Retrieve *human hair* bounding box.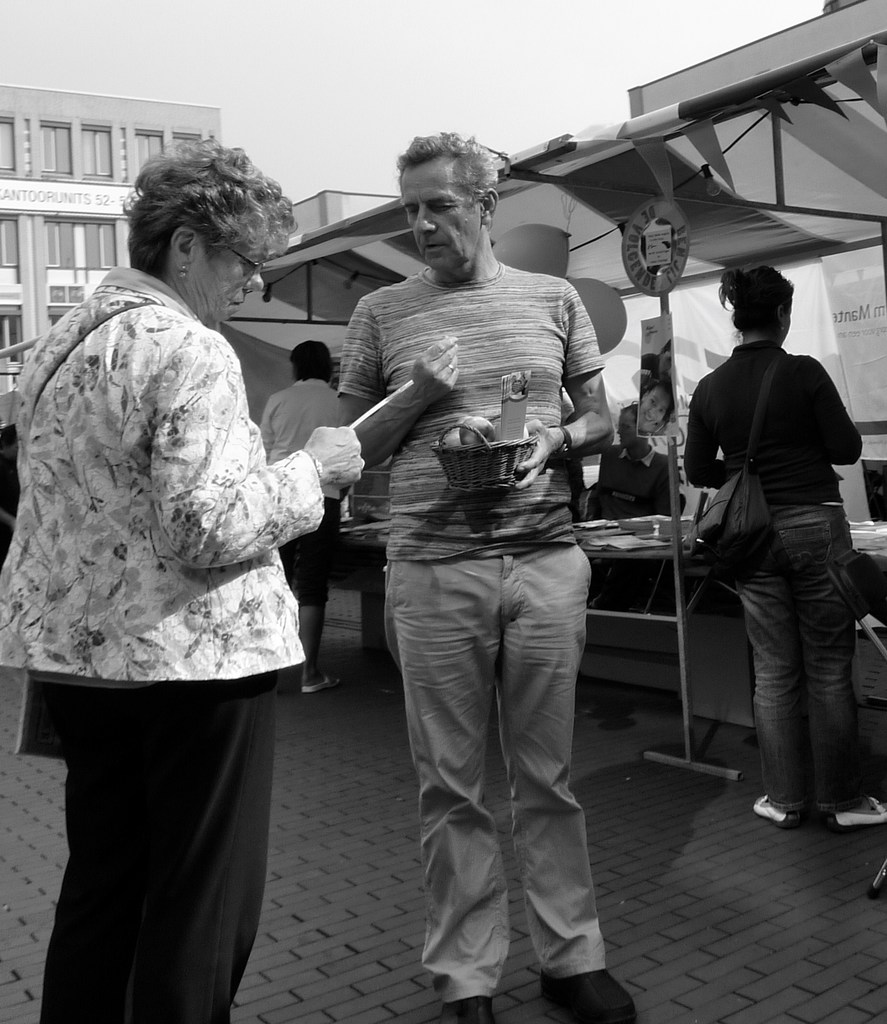
Bounding box: box(293, 340, 333, 384).
